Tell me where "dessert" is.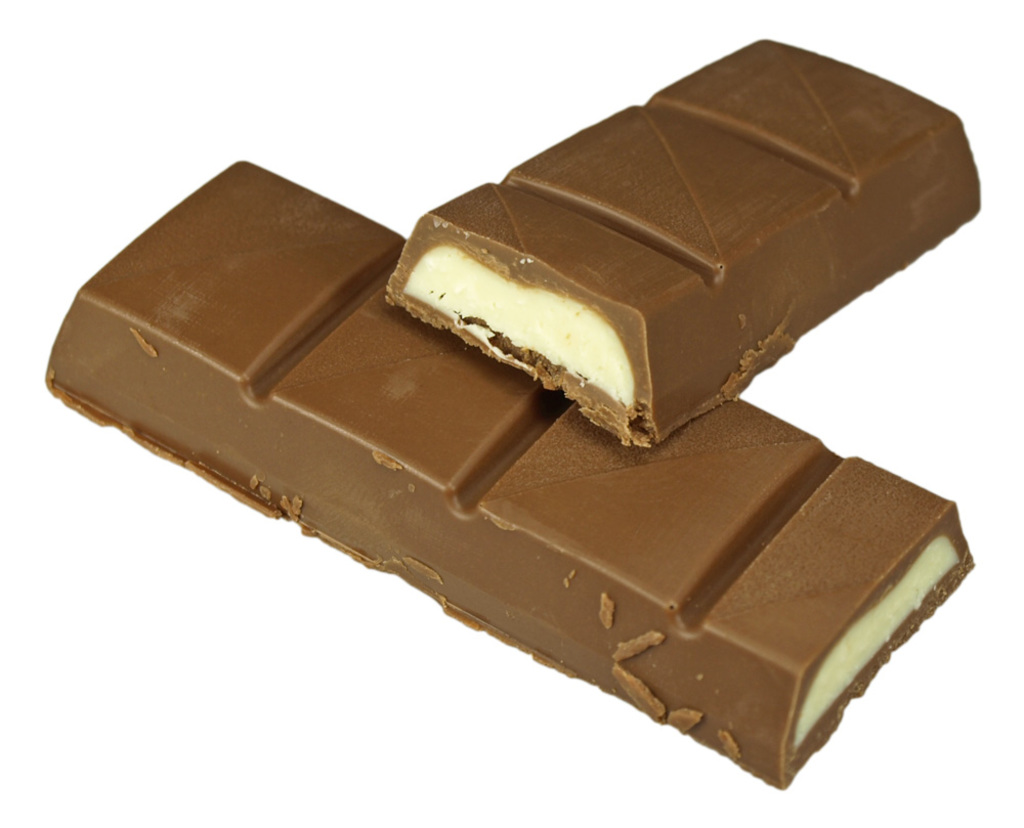
"dessert" is at 384/33/978/441.
